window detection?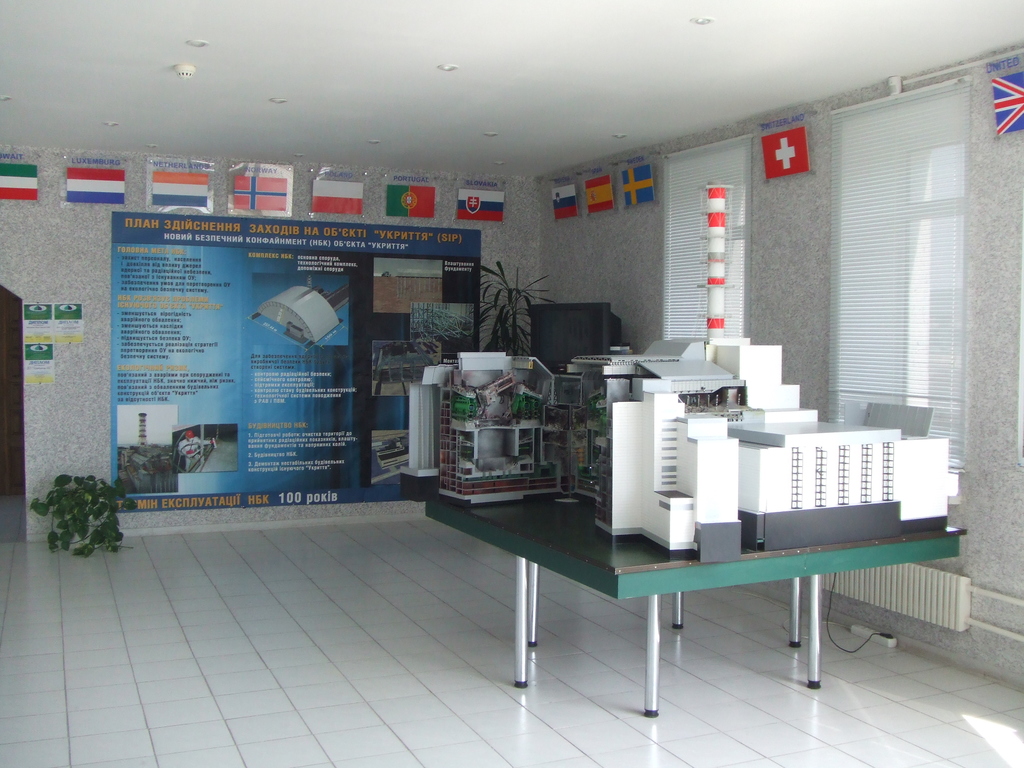
659/132/753/339
